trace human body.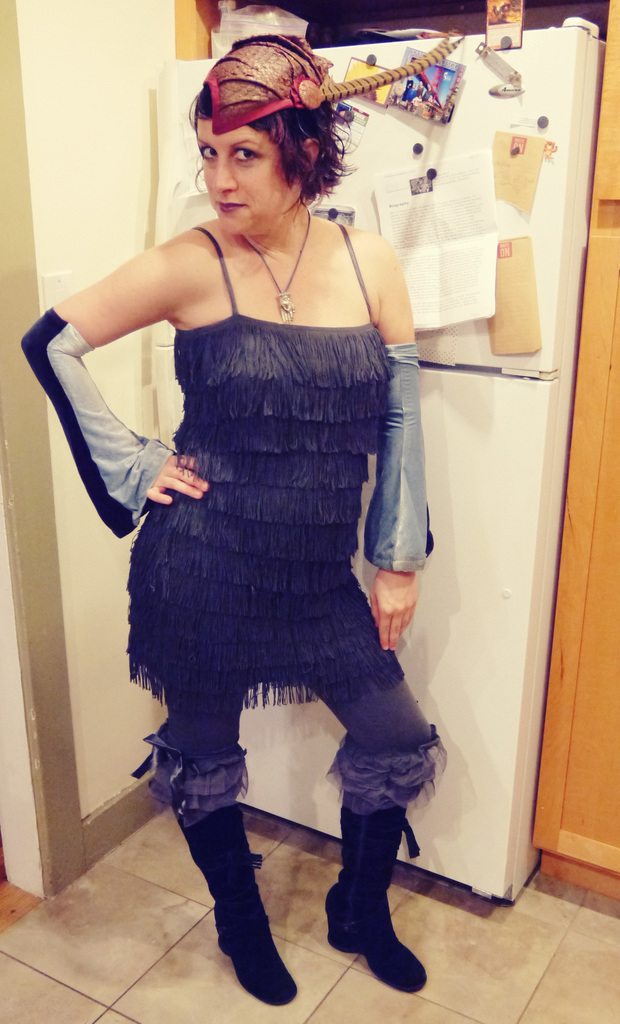
Traced to bbox=(21, 22, 444, 889).
